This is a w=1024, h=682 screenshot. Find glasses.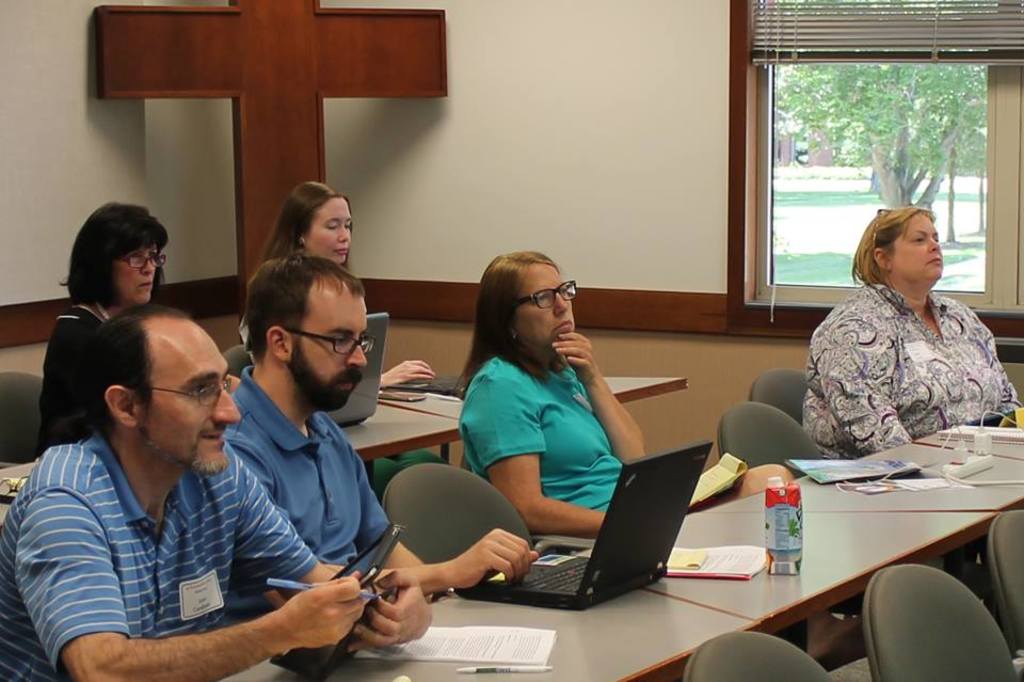
Bounding box: BBox(124, 248, 167, 273).
